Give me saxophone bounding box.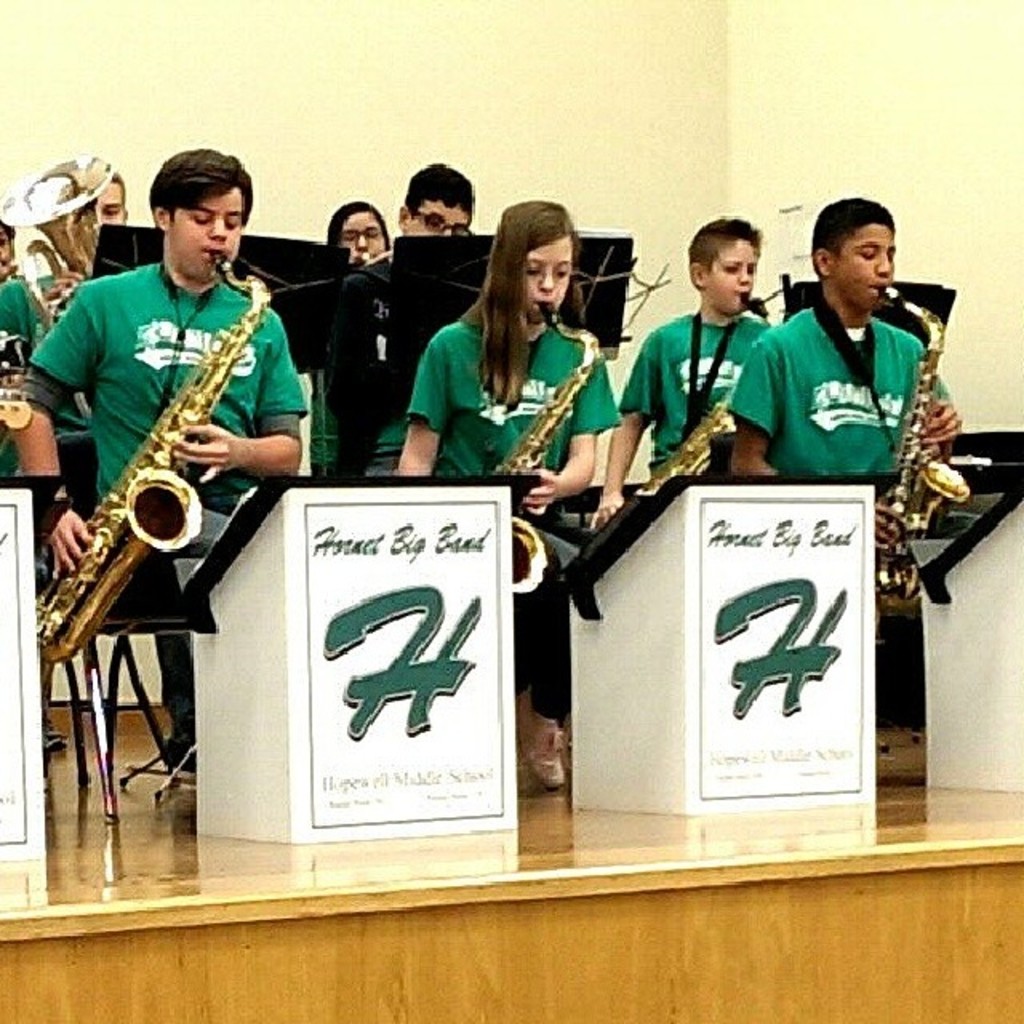
<bbox>904, 448, 971, 541</bbox>.
